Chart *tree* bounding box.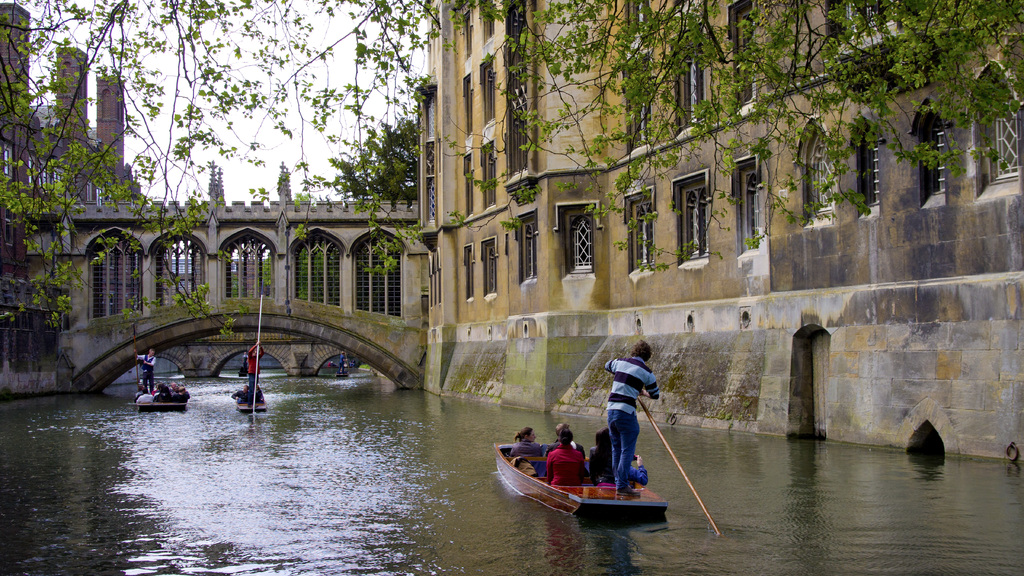
Charted: 282/109/428/307.
